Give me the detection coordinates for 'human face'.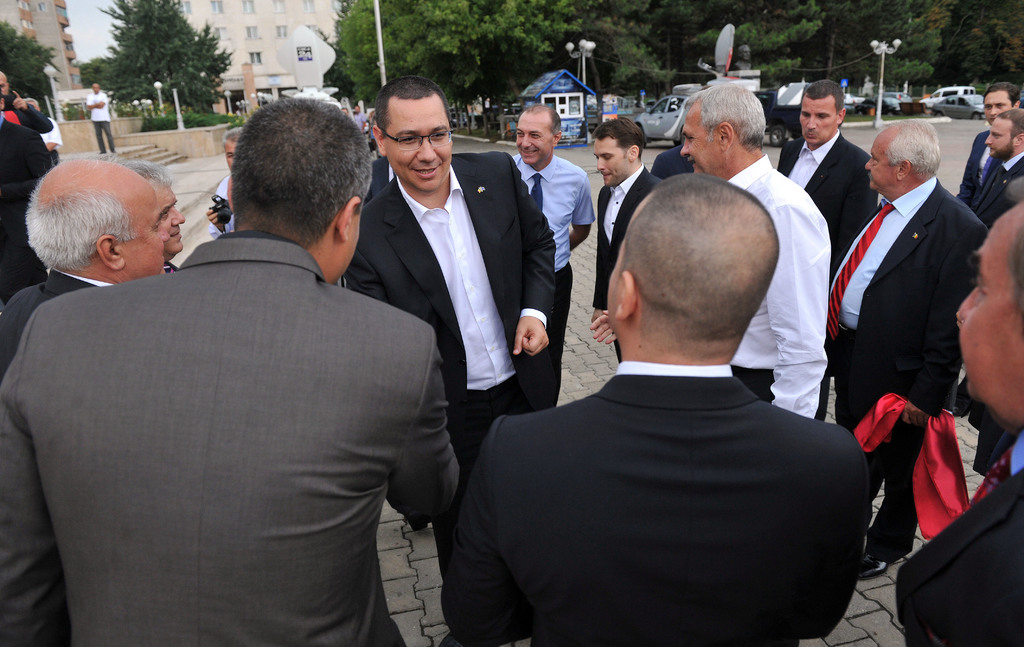
pyautogui.locateOnScreen(954, 205, 1022, 420).
